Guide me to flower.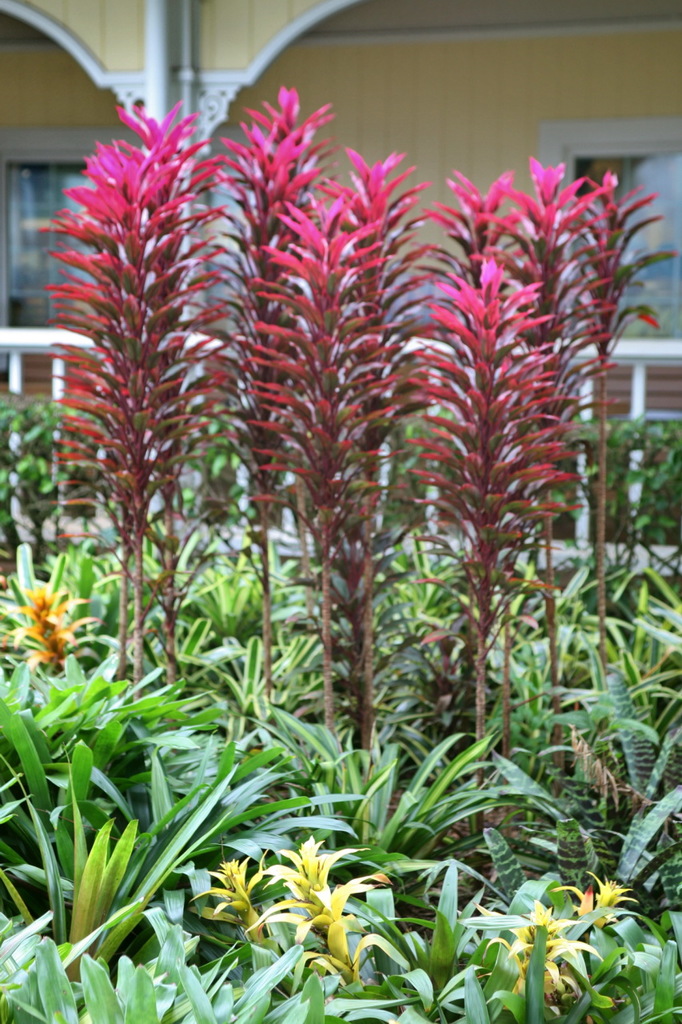
Guidance: crop(251, 834, 380, 984).
